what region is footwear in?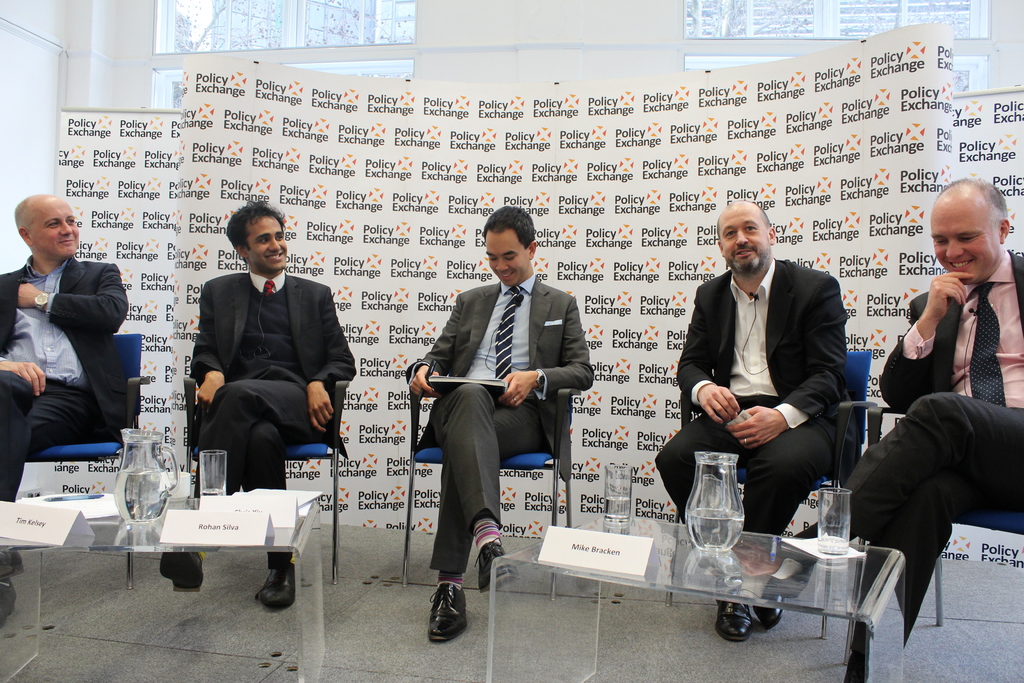
select_region(0, 577, 15, 625).
